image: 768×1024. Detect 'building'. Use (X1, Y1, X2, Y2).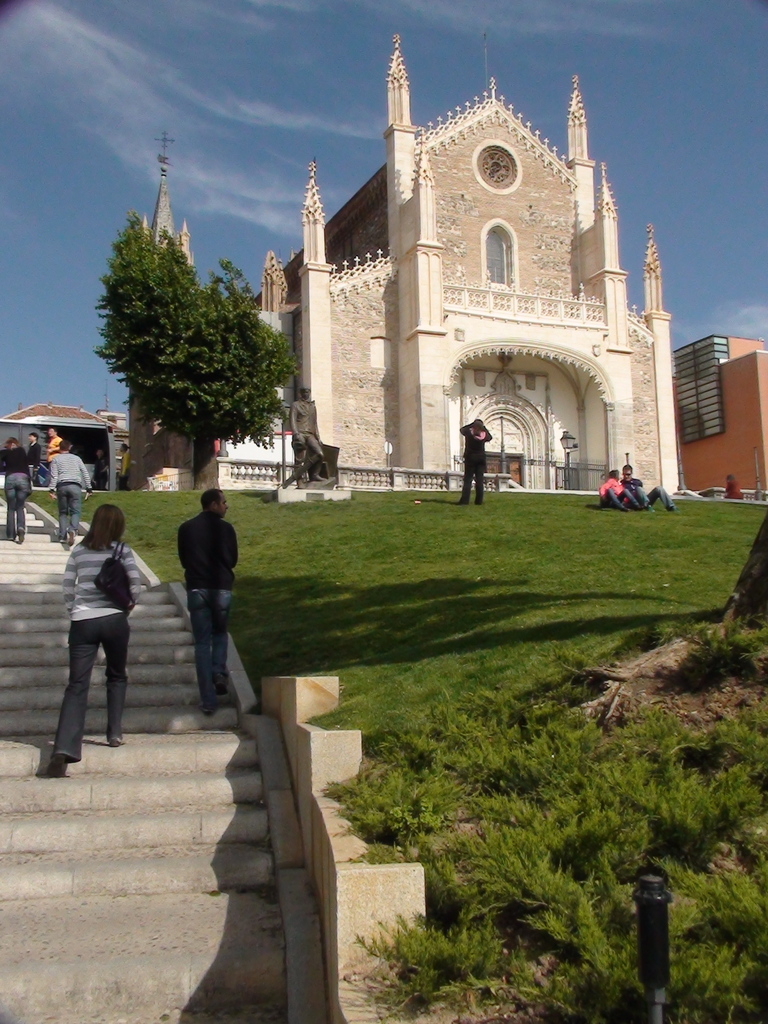
(0, 398, 120, 495).
